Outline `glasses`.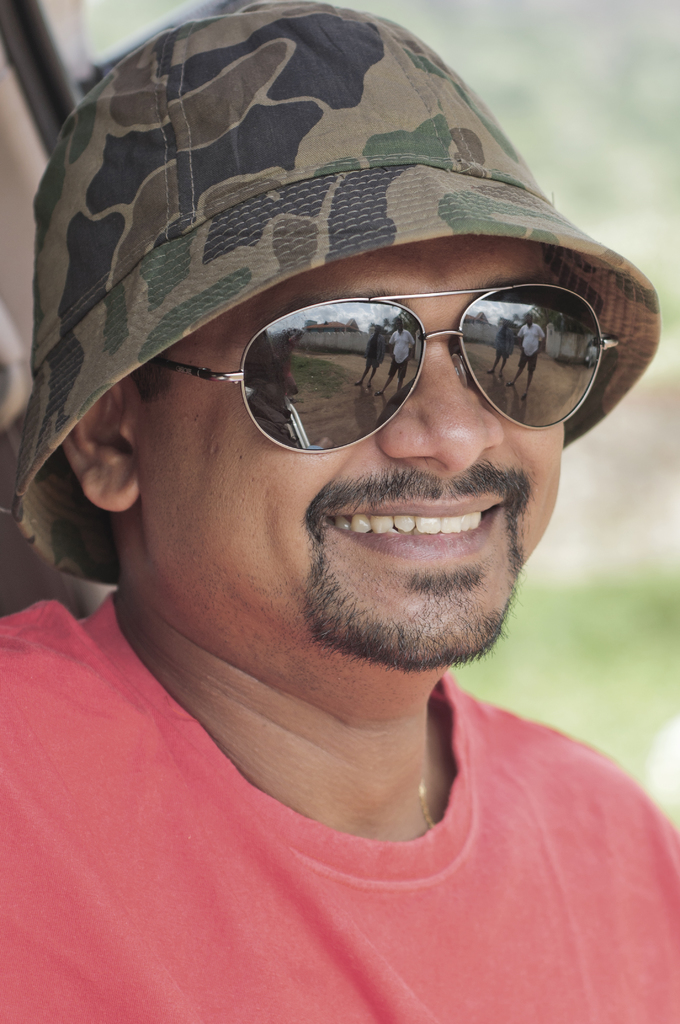
Outline: <bbox>124, 250, 650, 444</bbox>.
